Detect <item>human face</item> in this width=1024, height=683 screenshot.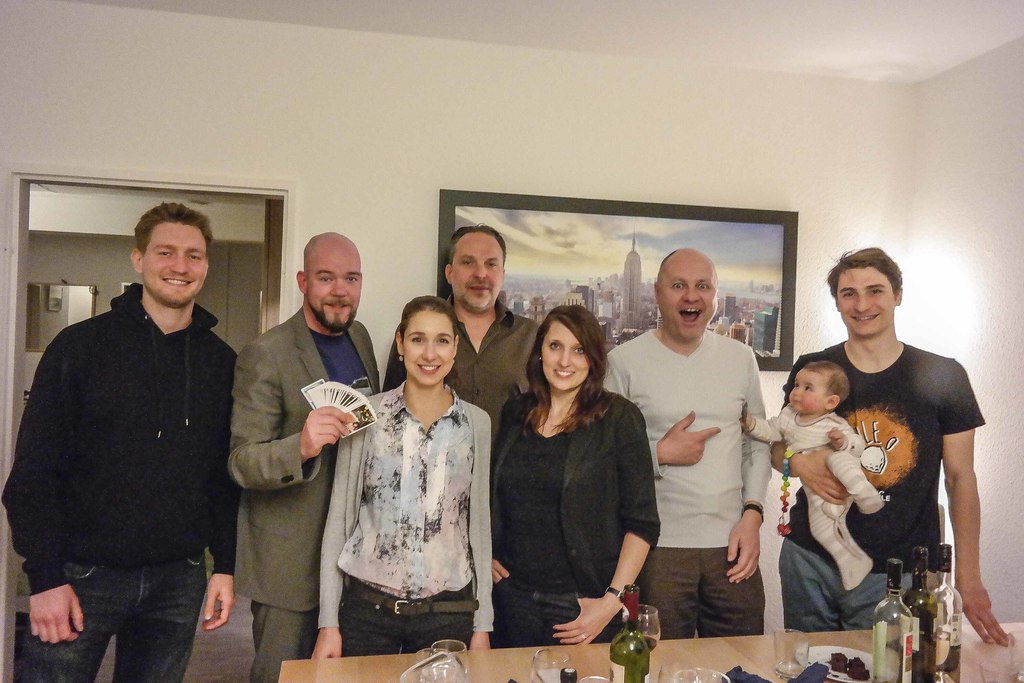
Detection: bbox=(401, 309, 453, 383).
